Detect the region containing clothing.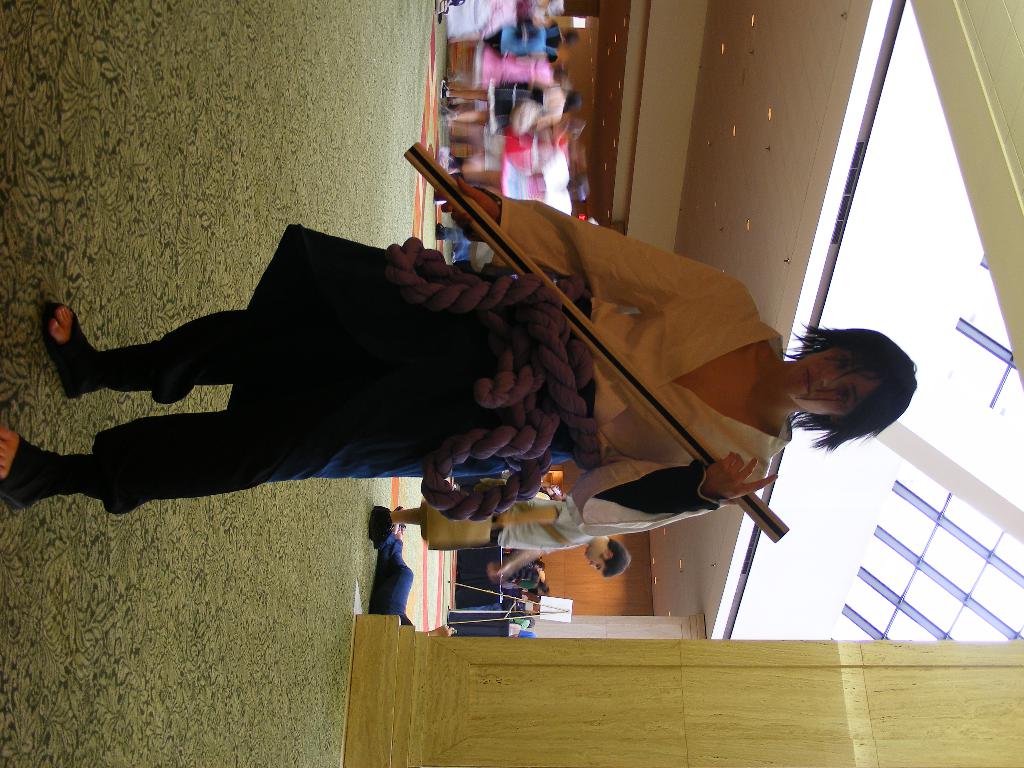
pyautogui.locateOnScreen(479, 180, 795, 534).
